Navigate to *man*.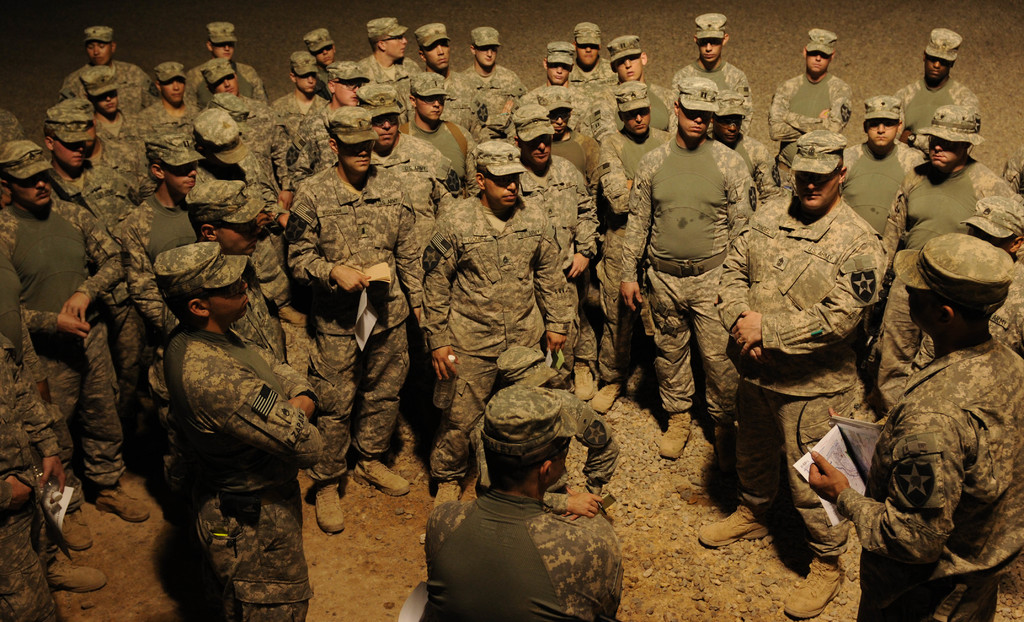
Navigation target: [10,142,119,536].
